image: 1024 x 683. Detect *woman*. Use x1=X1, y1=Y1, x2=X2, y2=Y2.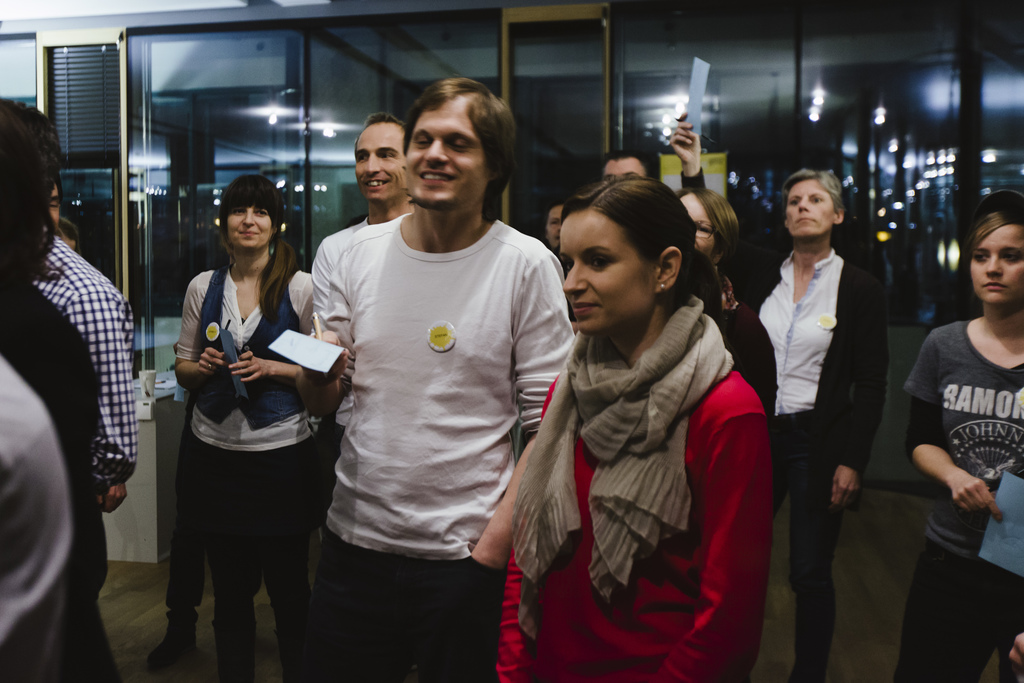
x1=753, y1=165, x2=887, y2=682.
